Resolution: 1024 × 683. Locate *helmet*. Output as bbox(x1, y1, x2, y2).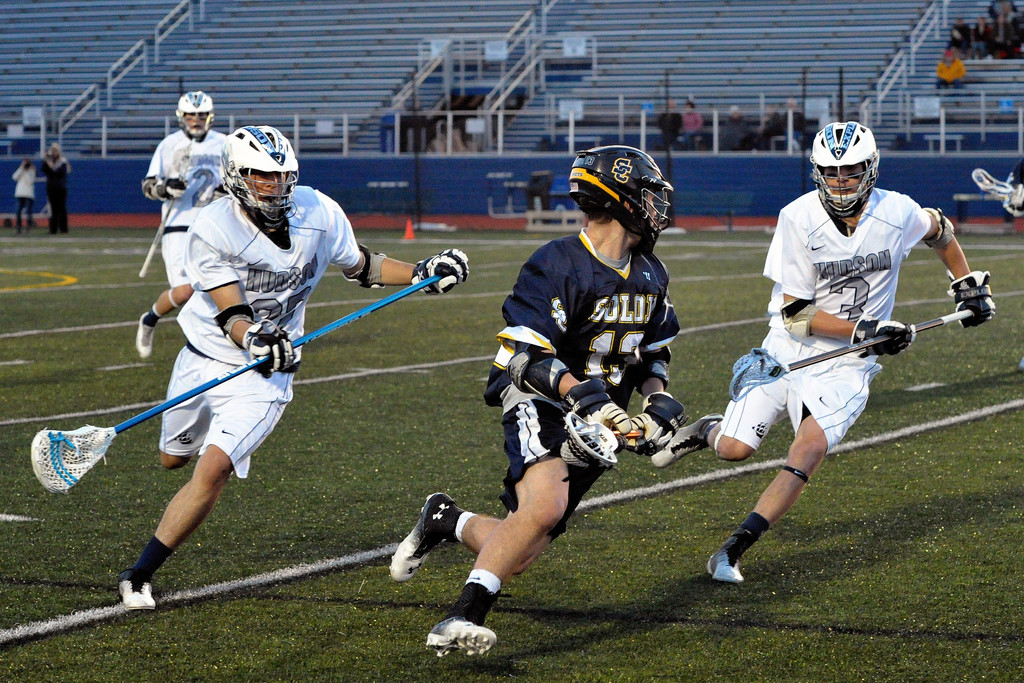
bbox(808, 121, 881, 222).
